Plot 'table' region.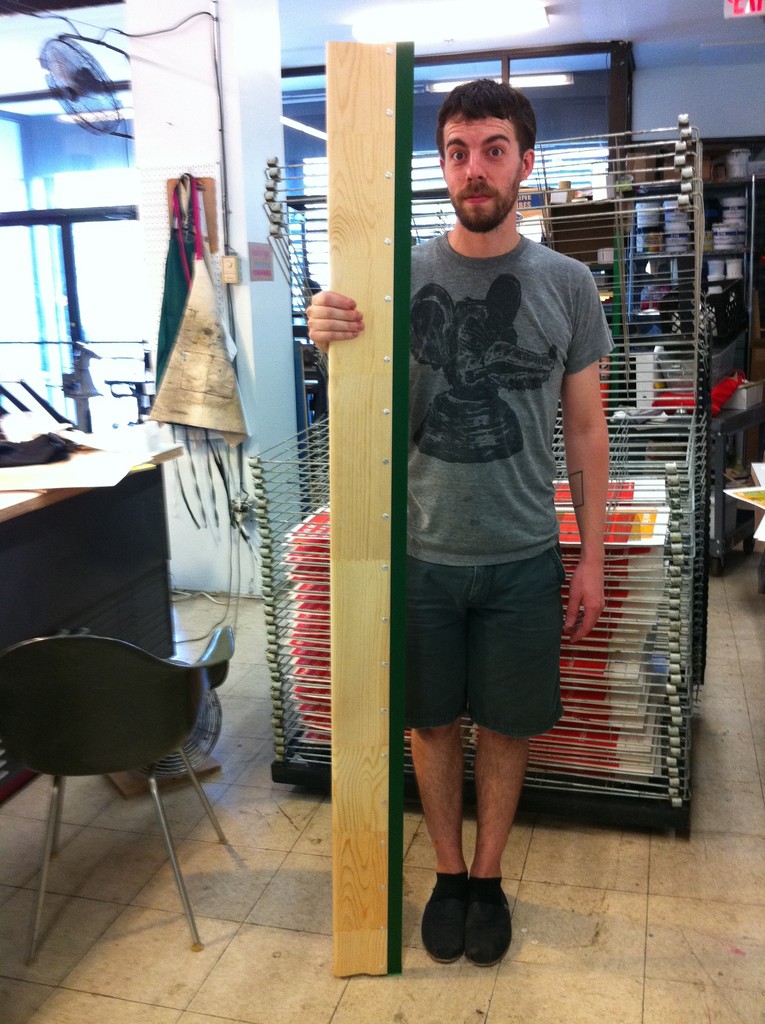
Plotted at x1=0, y1=448, x2=184, y2=801.
